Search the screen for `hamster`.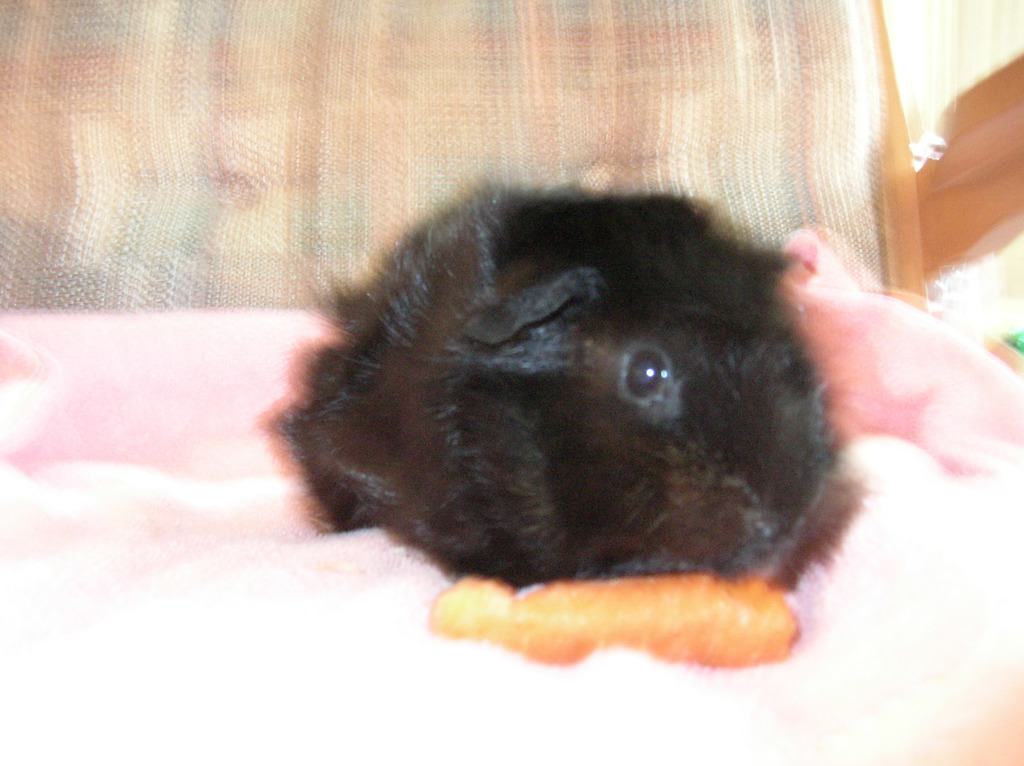
Found at (left=260, top=173, right=855, bottom=577).
